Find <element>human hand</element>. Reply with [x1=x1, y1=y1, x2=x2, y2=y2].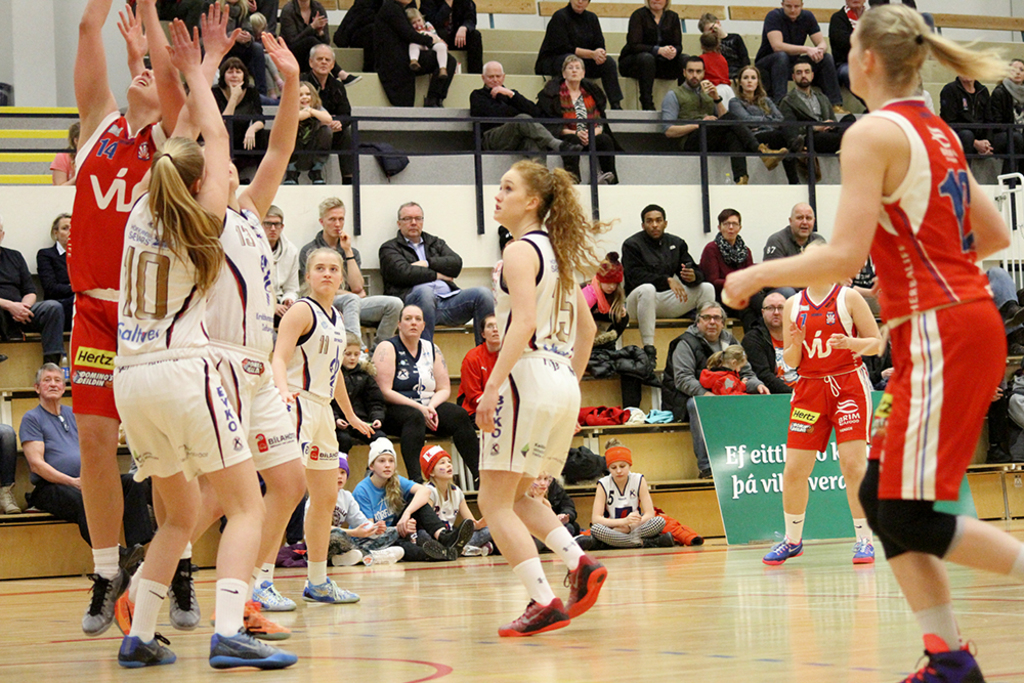
[x1=475, y1=386, x2=498, y2=432].
